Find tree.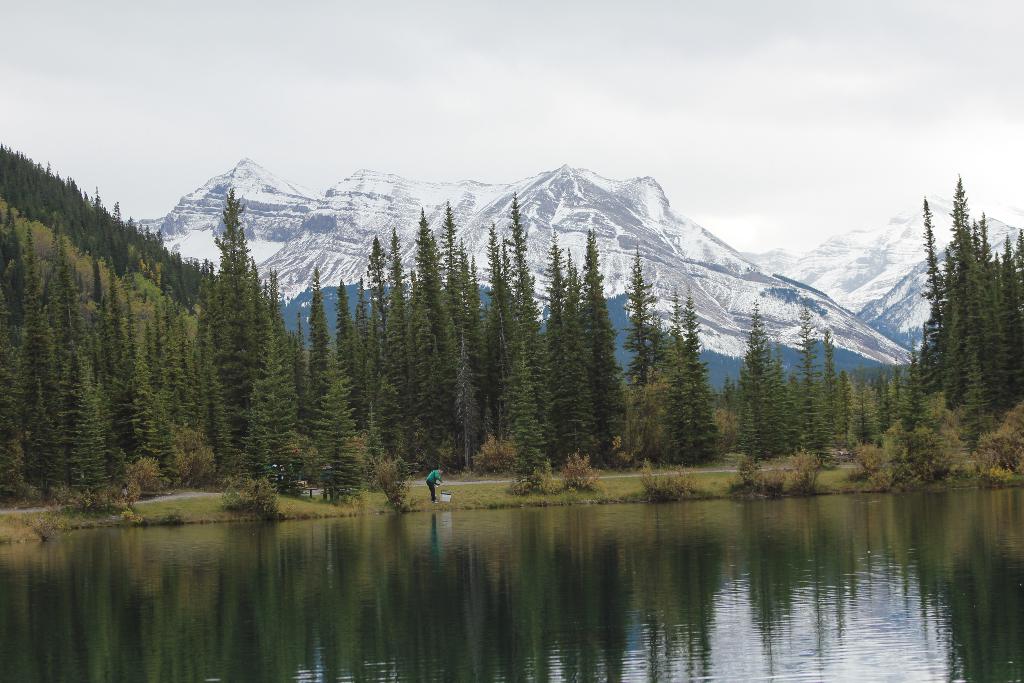
619,251,662,378.
